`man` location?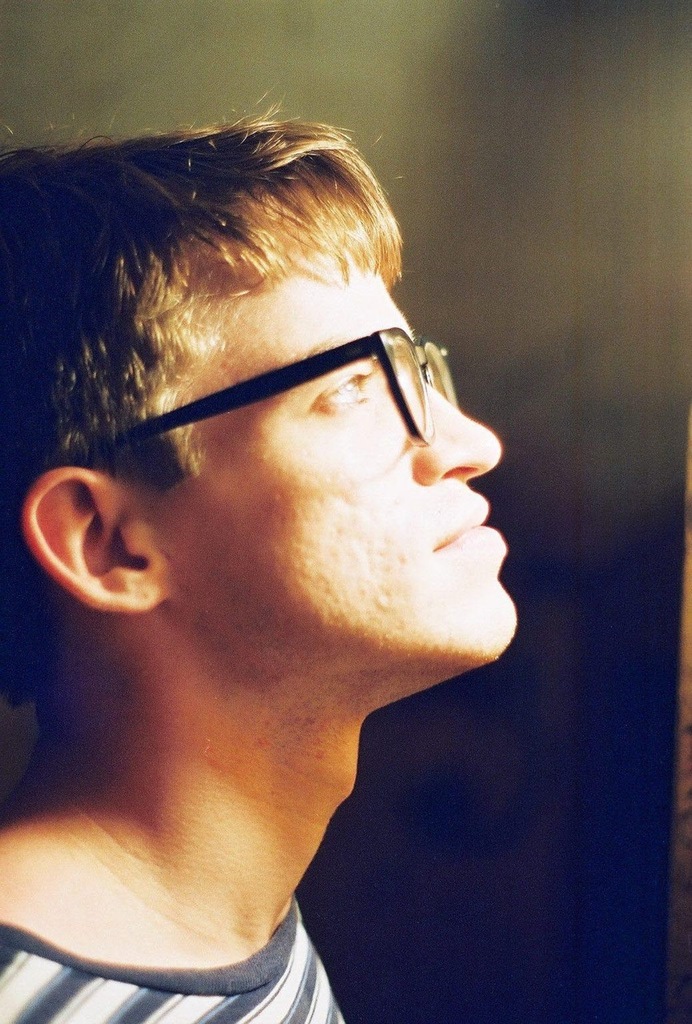
x1=0 y1=102 x2=526 y2=1023
